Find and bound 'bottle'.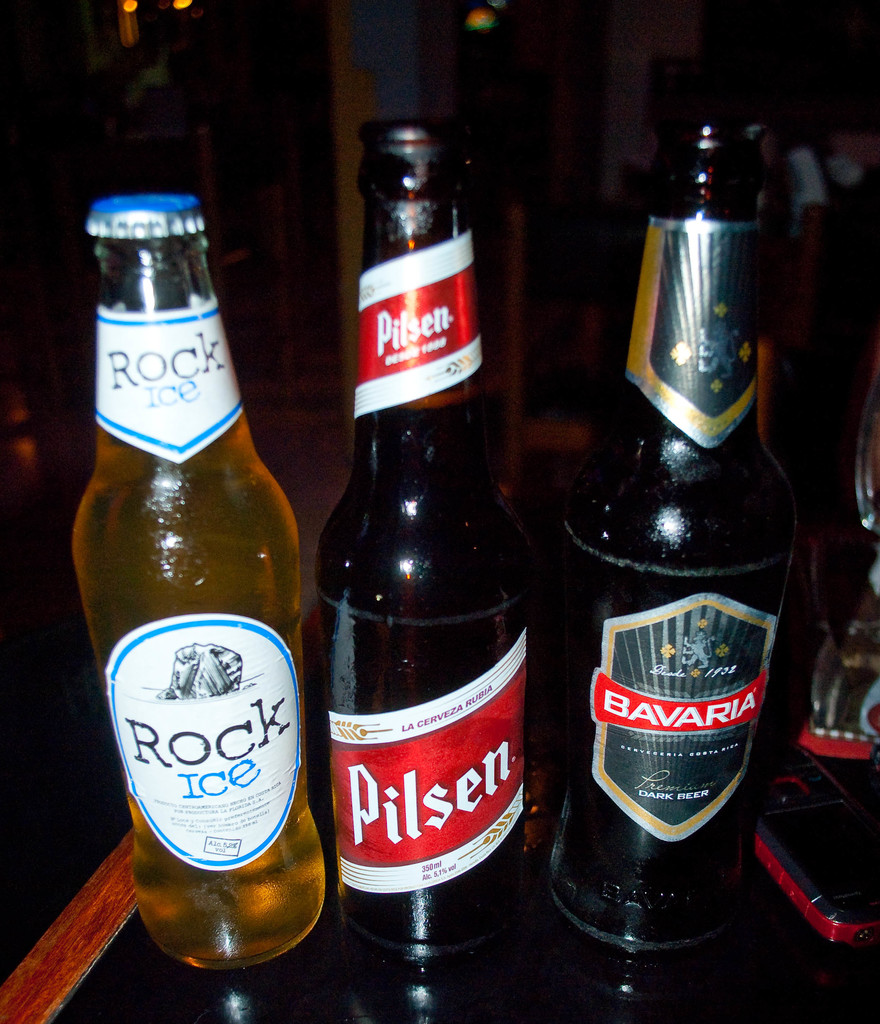
Bound: x1=61, y1=183, x2=337, y2=961.
